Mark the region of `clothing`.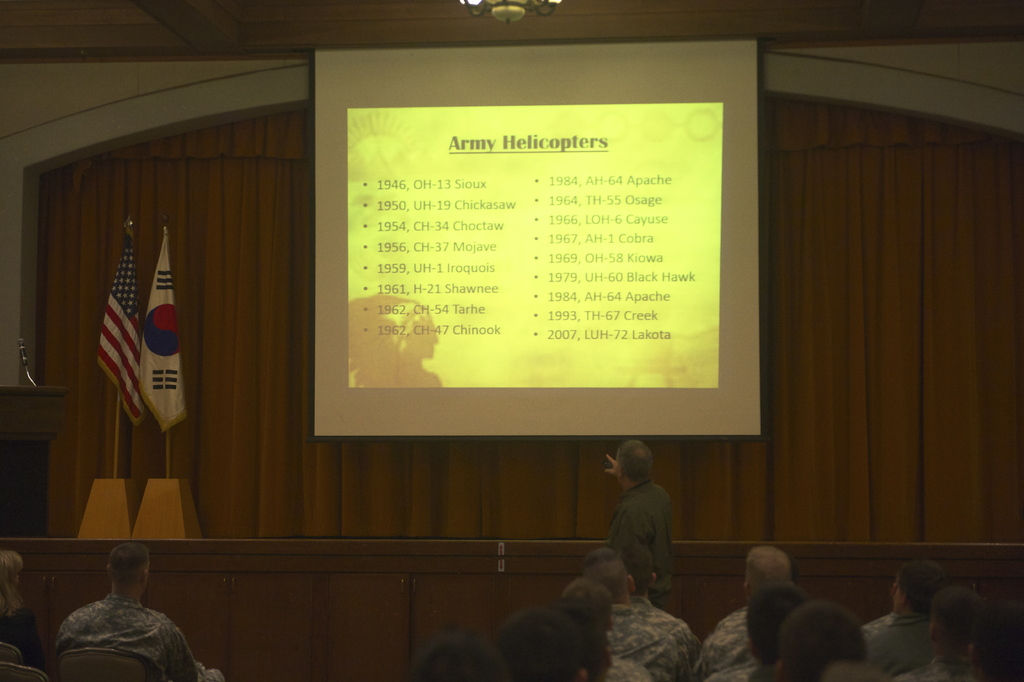
Region: 860 608 944 681.
